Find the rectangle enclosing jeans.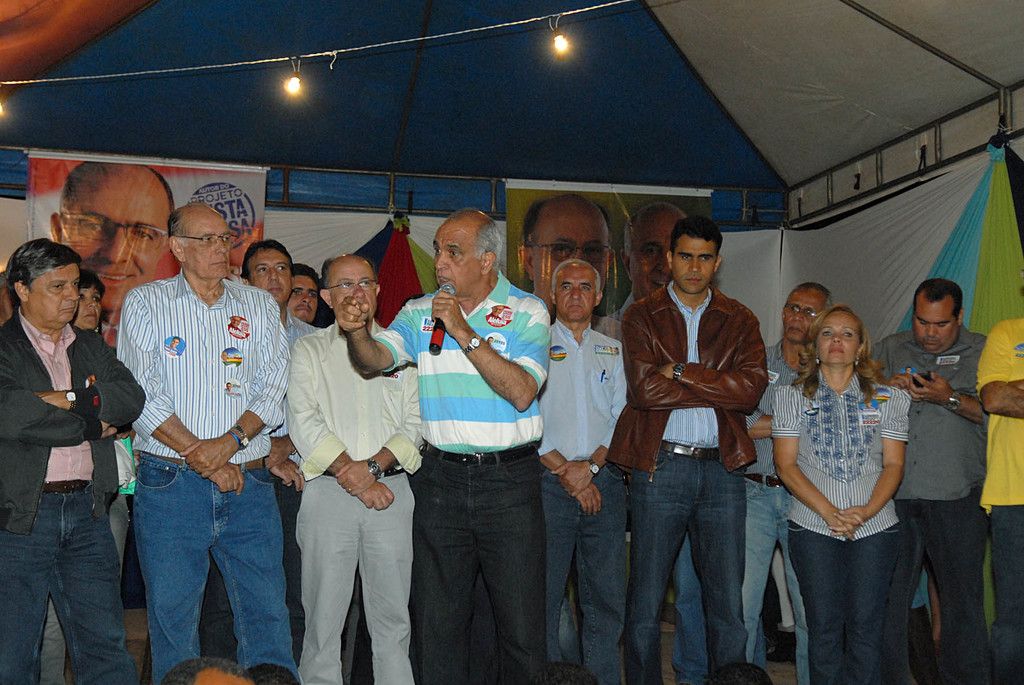
<box>0,480,141,684</box>.
